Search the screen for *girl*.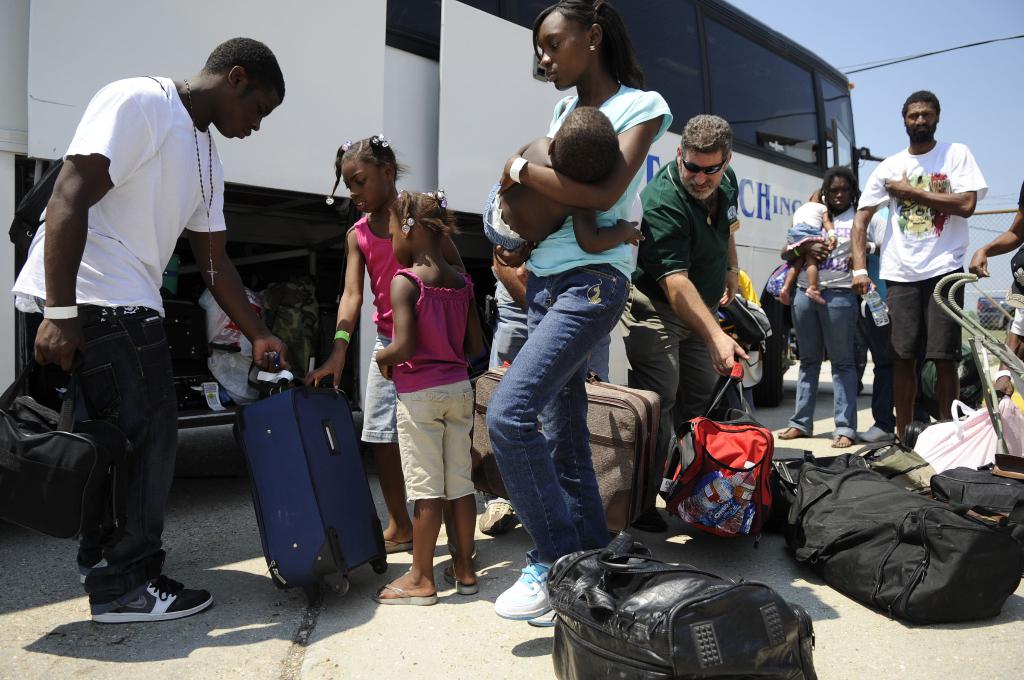
Found at 371:186:486:606.
